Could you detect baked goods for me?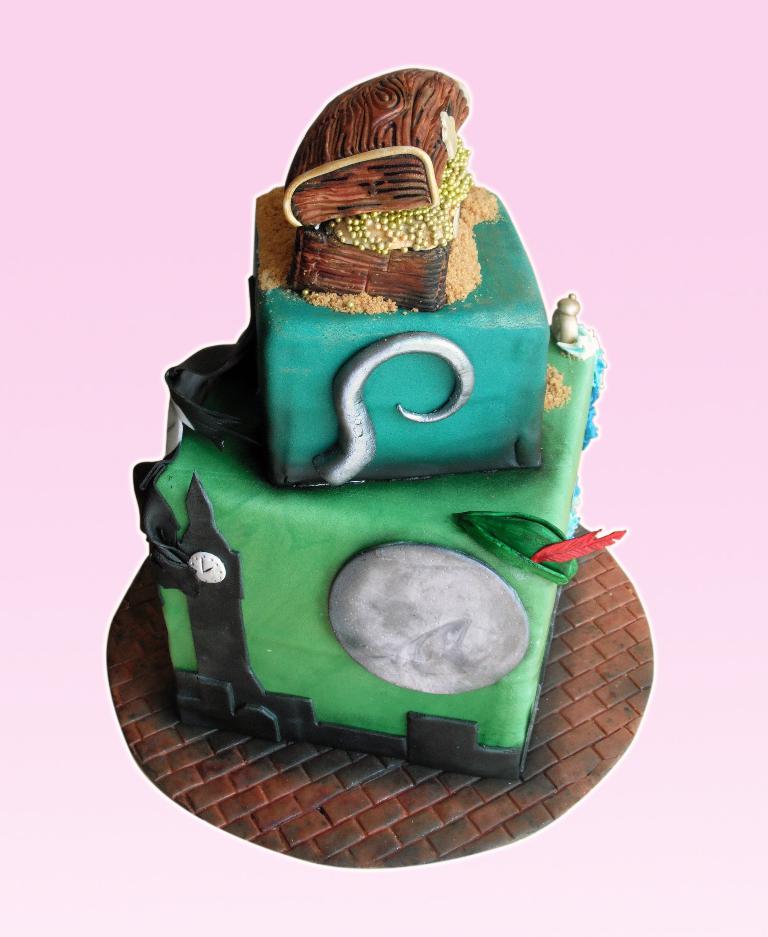
Detection result: (109, 138, 651, 844).
